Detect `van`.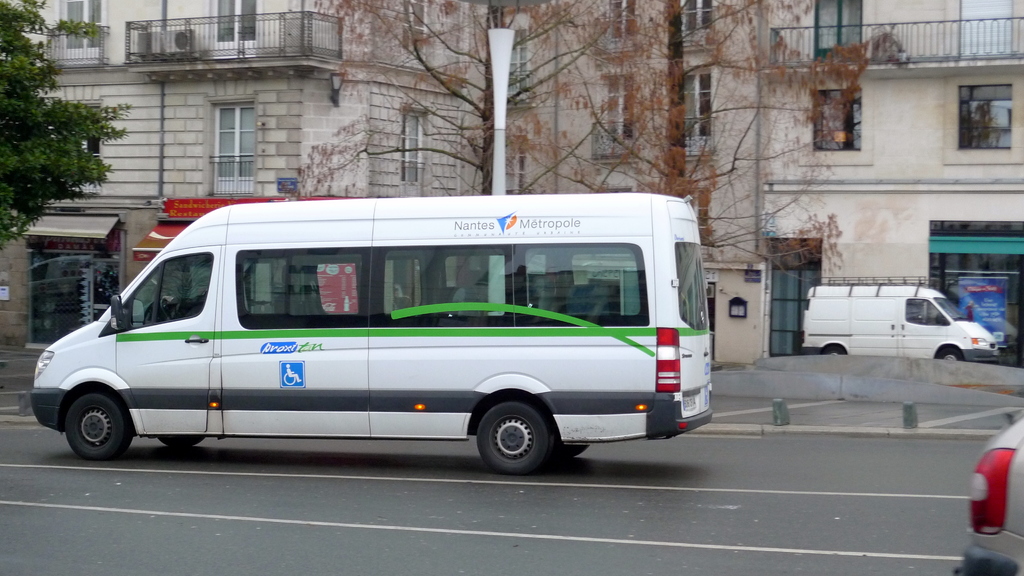
Detected at 28/192/715/476.
